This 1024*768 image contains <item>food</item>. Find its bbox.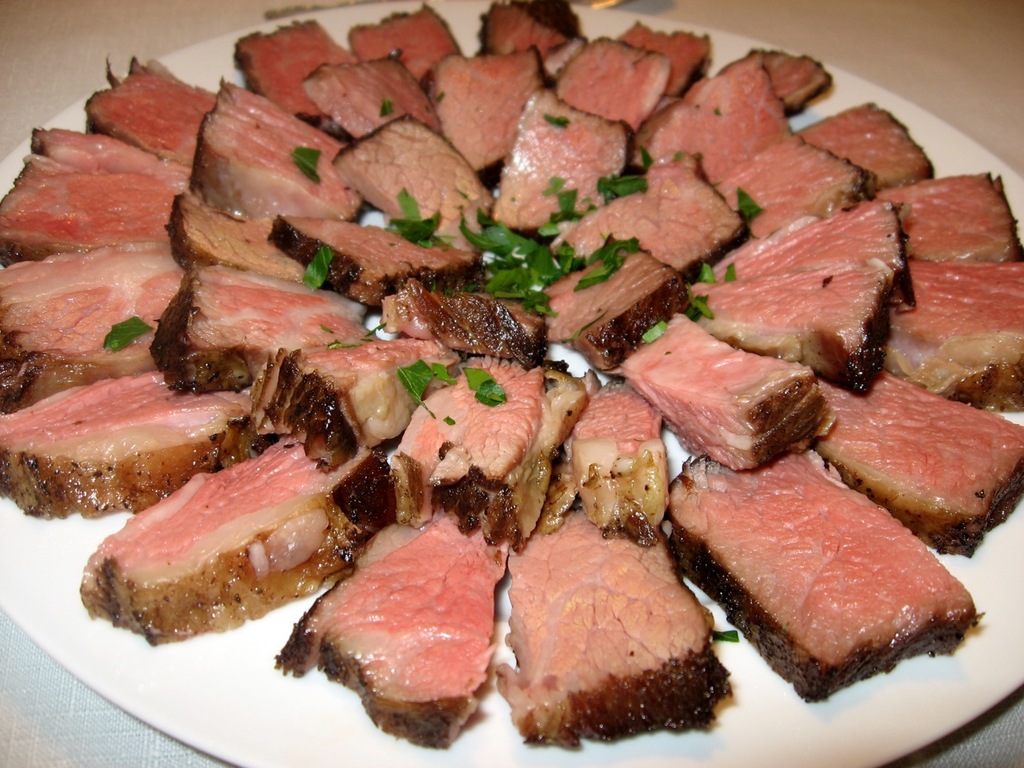
(x1=0, y1=0, x2=1023, y2=746).
